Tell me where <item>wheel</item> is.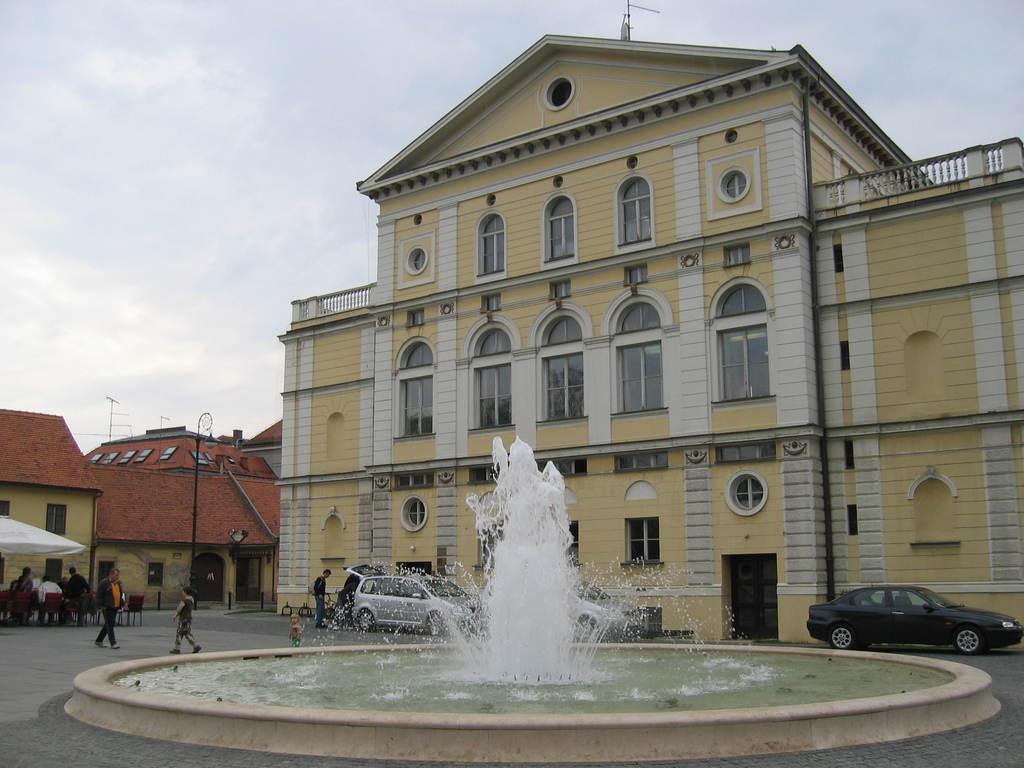
<item>wheel</item> is at 829,624,852,650.
